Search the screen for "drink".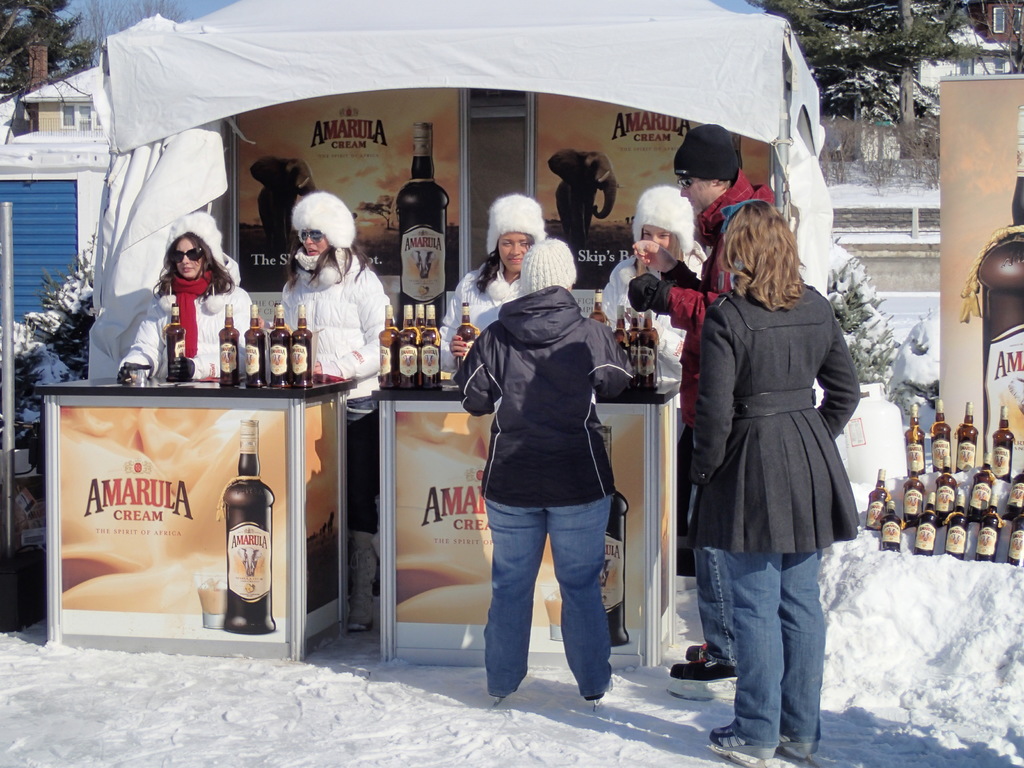
Found at l=457, t=302, r=478, b=376.
